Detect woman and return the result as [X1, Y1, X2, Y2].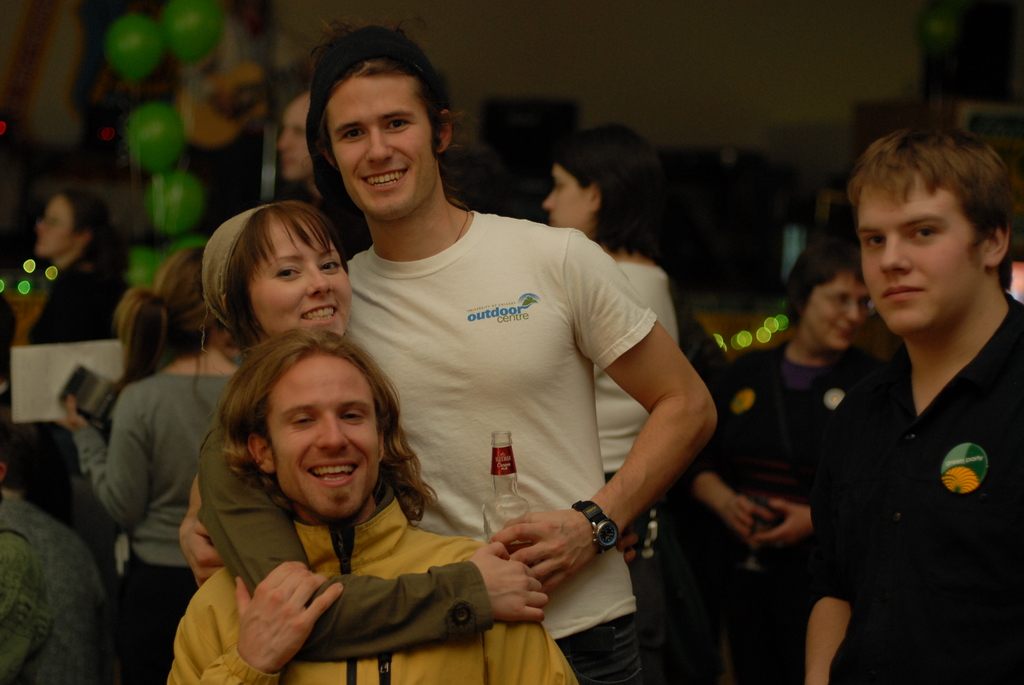
[15, 178, 141, 567].
